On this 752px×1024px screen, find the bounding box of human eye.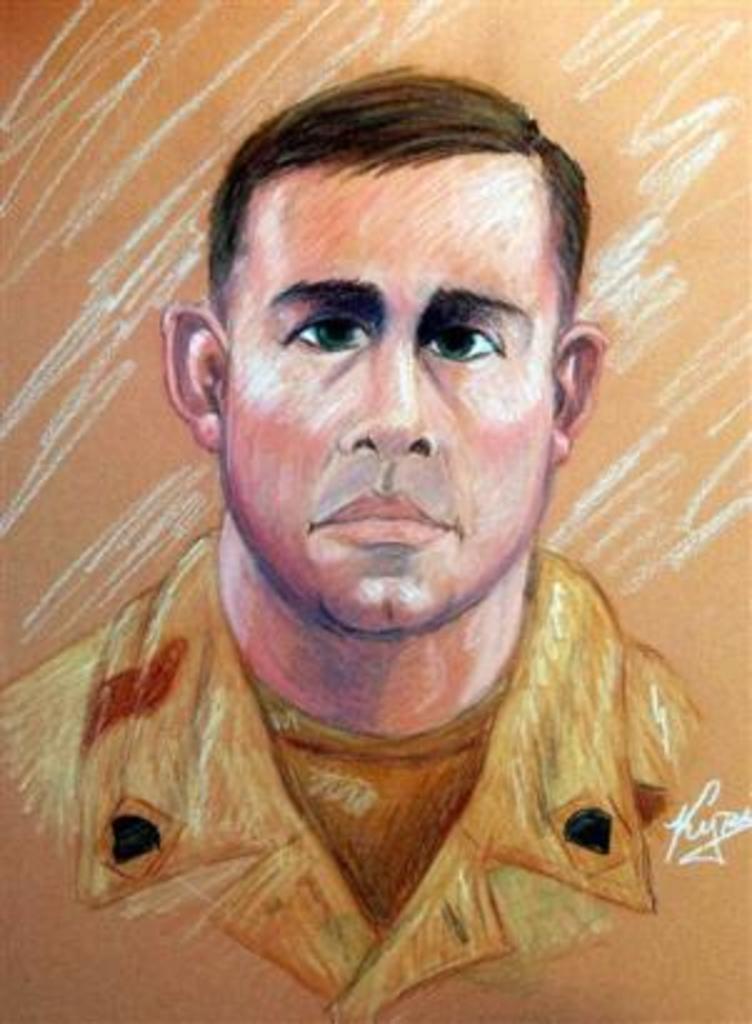
Bounding box: left=265, top=290, right=377, bottom=357.
